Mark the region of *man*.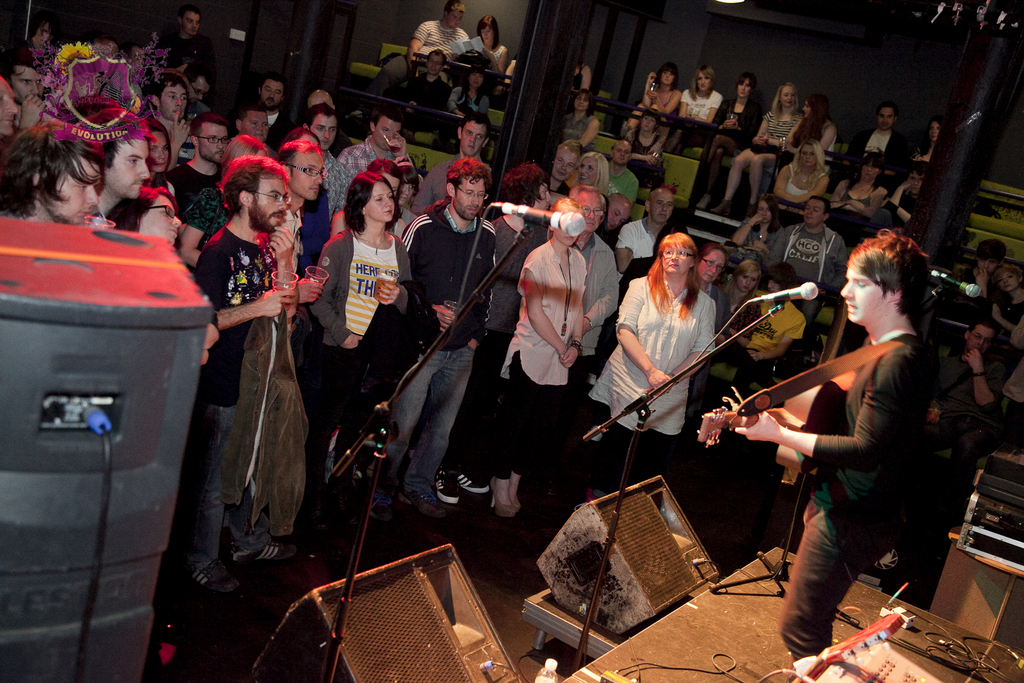
Region: (604,139,638,209).
